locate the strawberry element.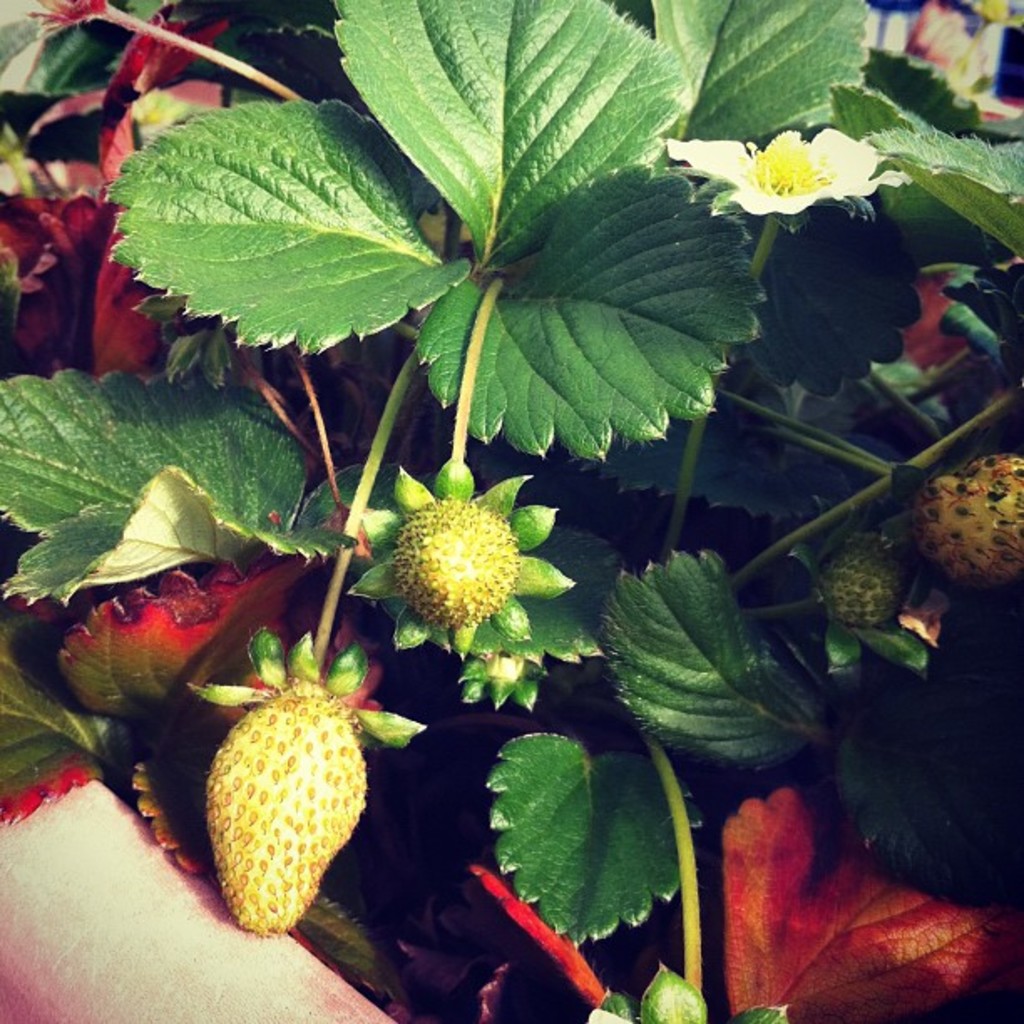
Element bbox: [x1=392, y1=499, x2=519, y2=629].
